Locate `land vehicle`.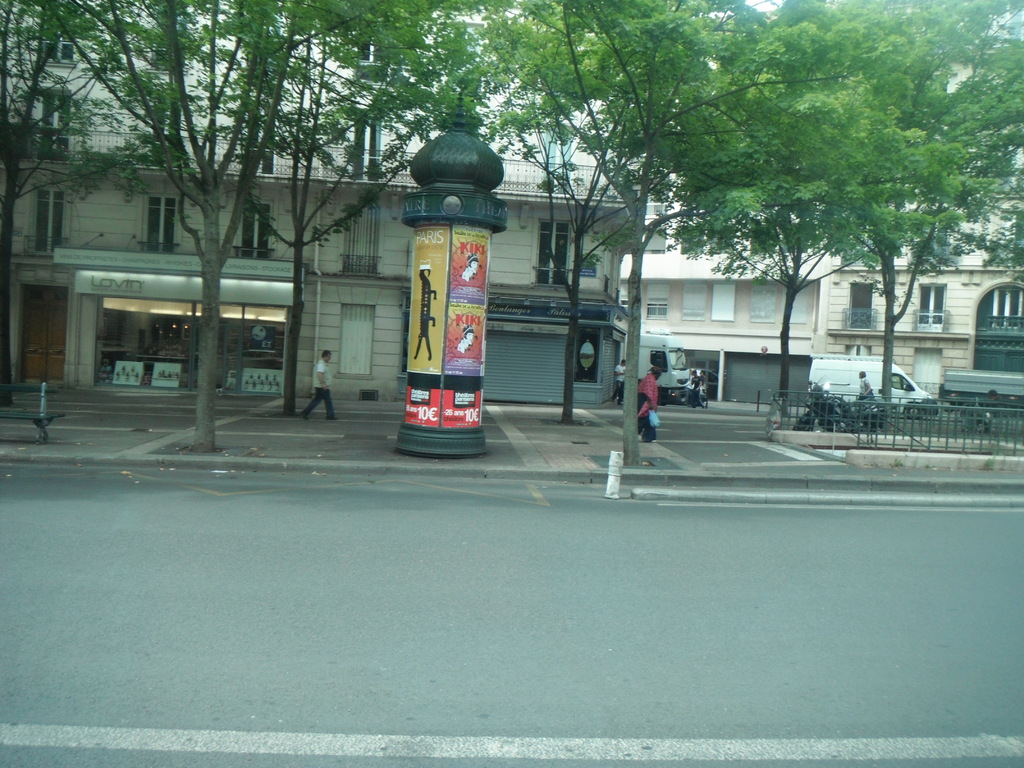
Bounding box: {"x1": 941, "y1": 364, "x2": 1023, "y2": 431}.
